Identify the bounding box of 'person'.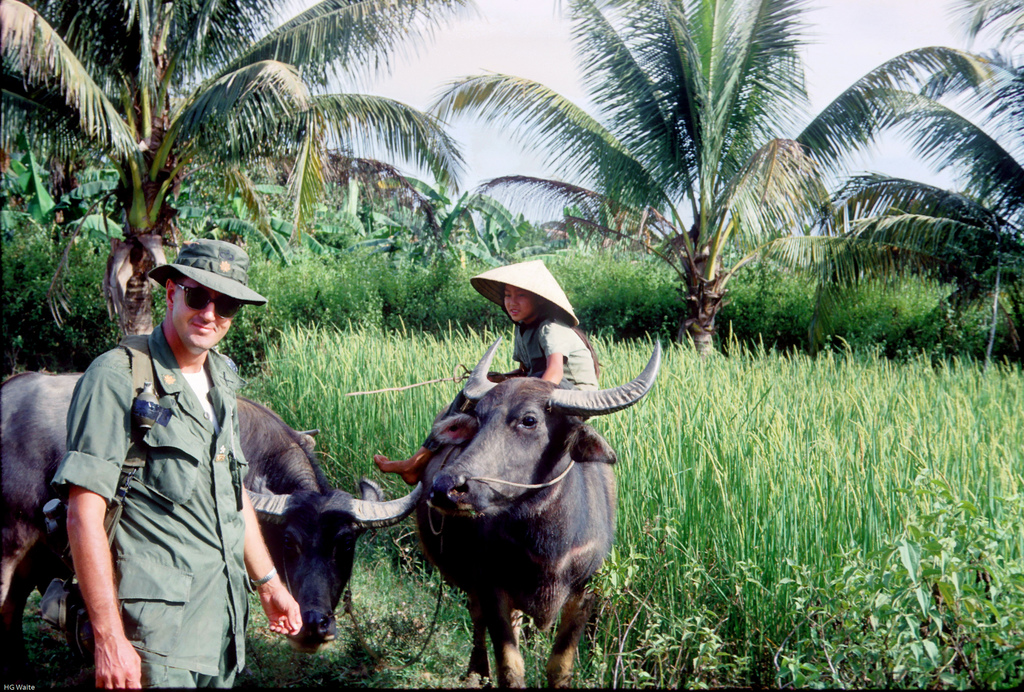
[369,266,601,491].
